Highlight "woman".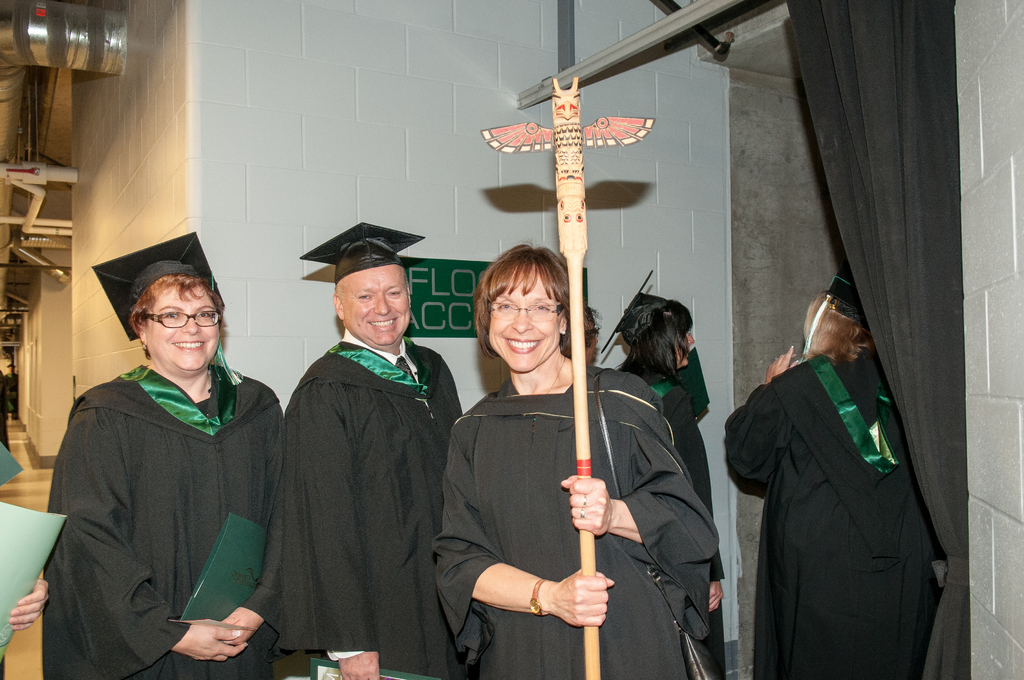
Highlighted region: (42,231,283,679).
